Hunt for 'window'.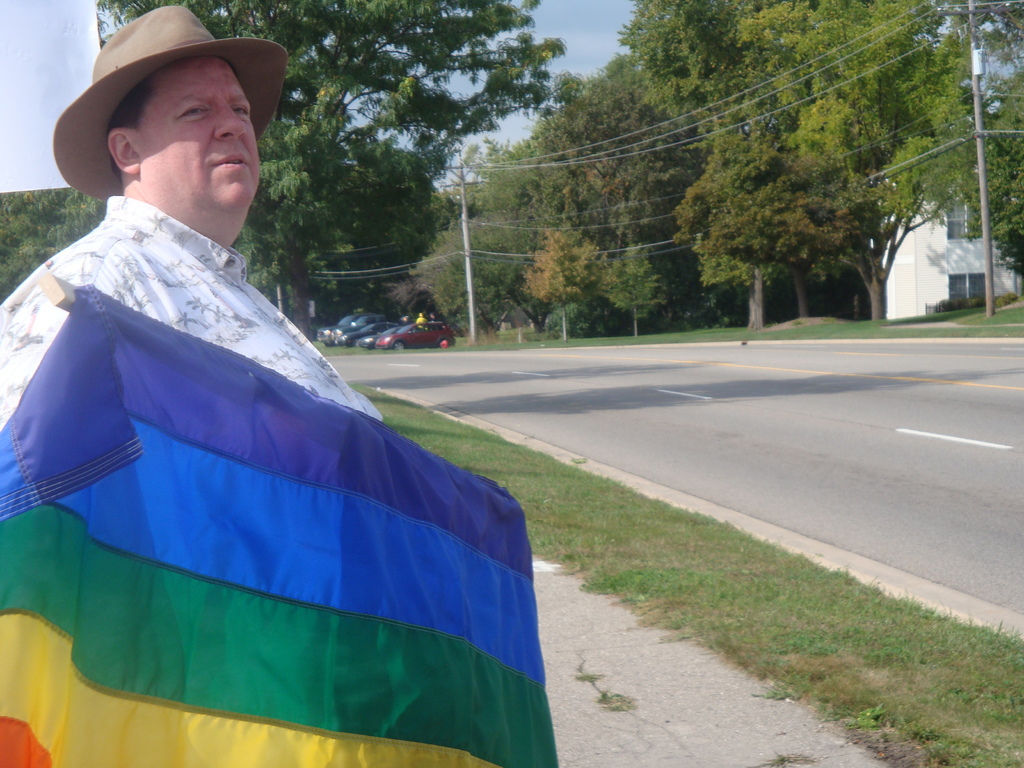
Hunted down at locate(943, 204, 983, 240).
